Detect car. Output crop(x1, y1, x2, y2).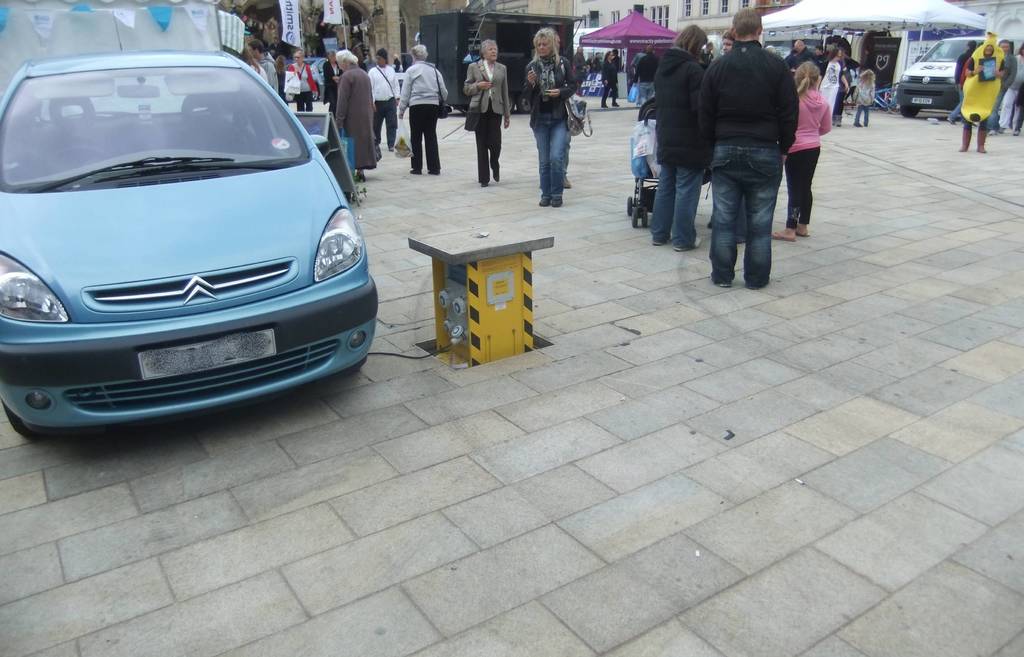
crop(285, 59, 293, 102).
